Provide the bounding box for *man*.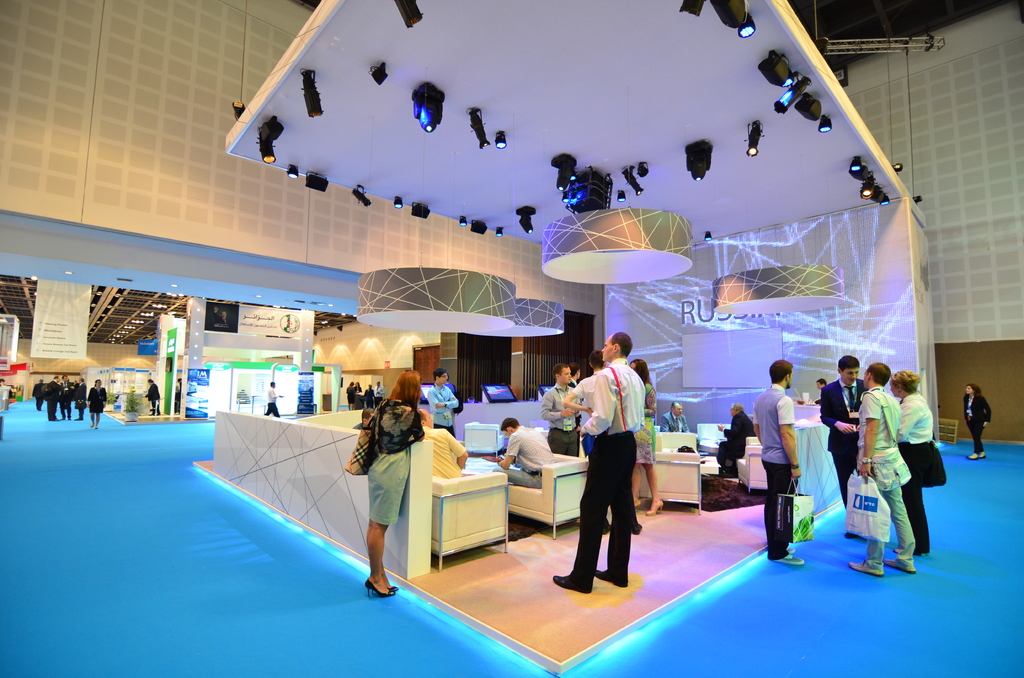
<box>373,380,386,407</box>.
